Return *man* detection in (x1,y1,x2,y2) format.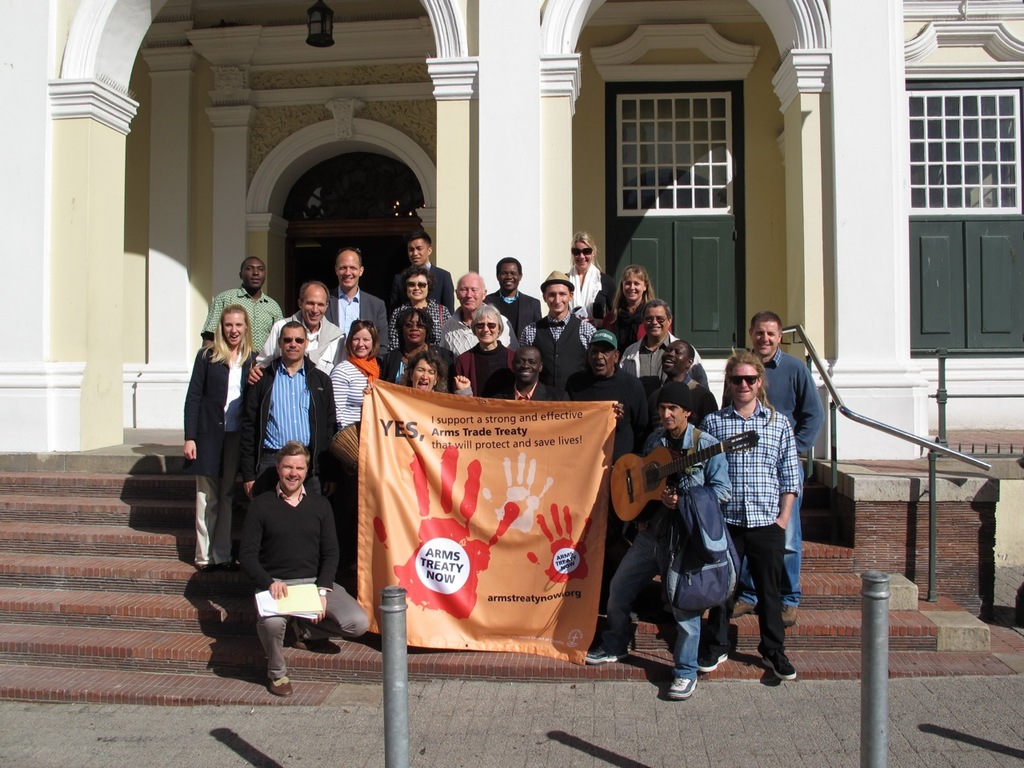
(236,440,370,694).
